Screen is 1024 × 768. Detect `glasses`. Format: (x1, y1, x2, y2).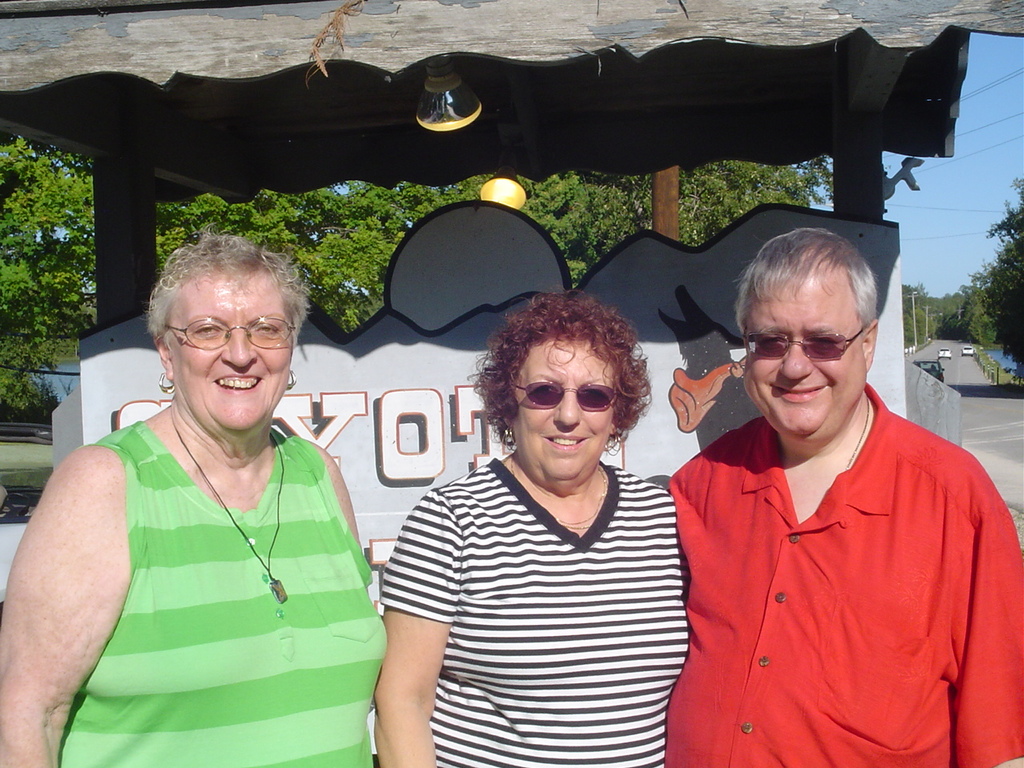
(161, 317, 298, 348).
